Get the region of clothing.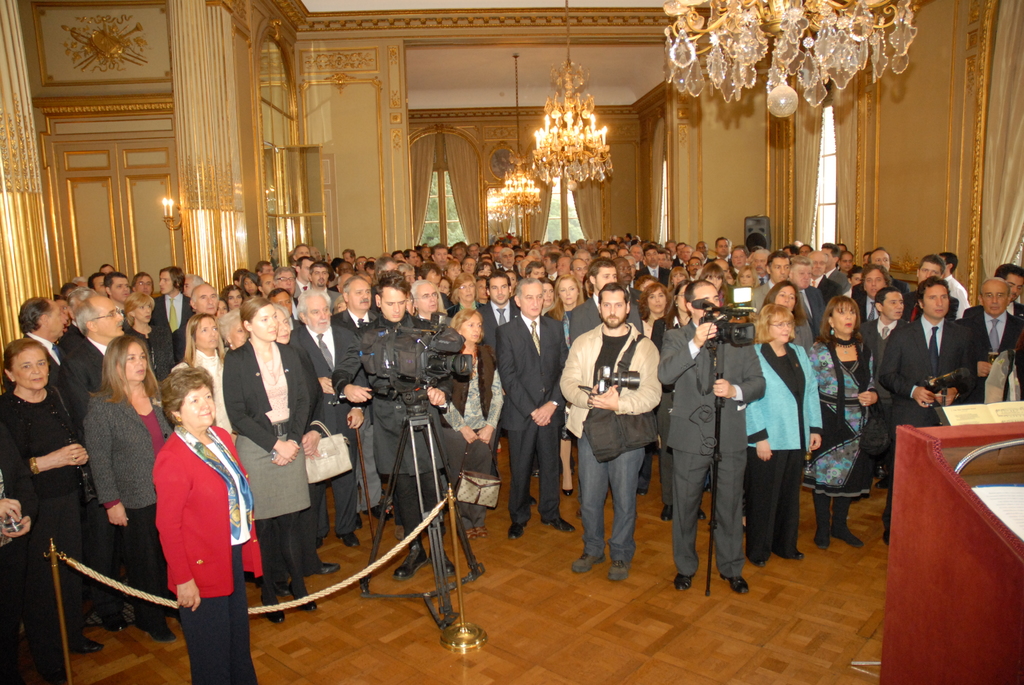
<region>861, 282, 879, 322</region>.
